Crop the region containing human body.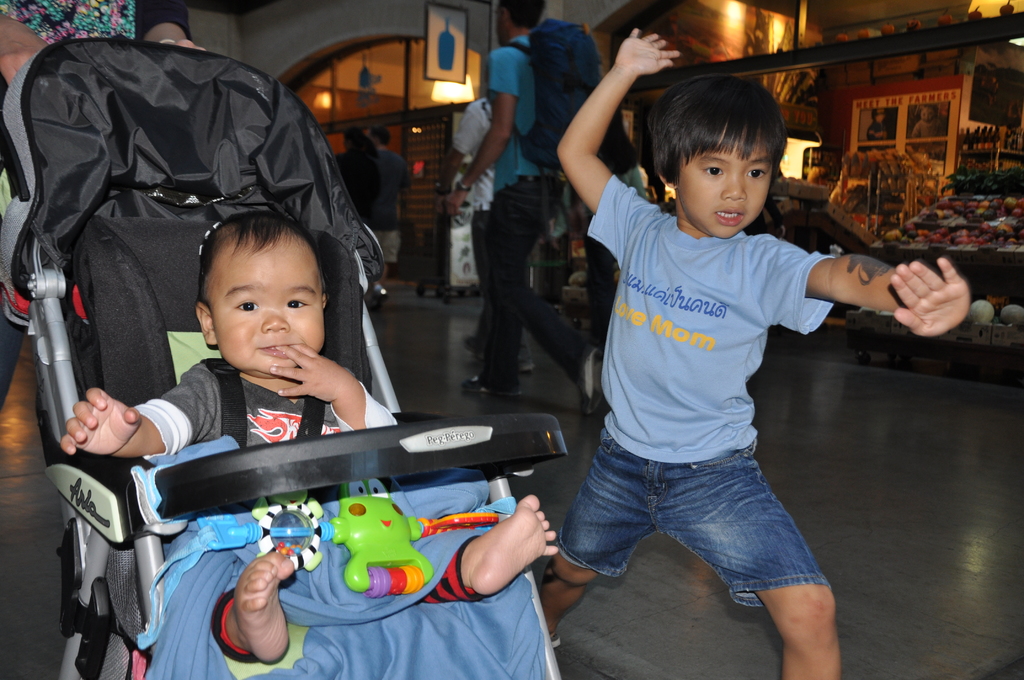
Crop region: 330:150:374:240.
